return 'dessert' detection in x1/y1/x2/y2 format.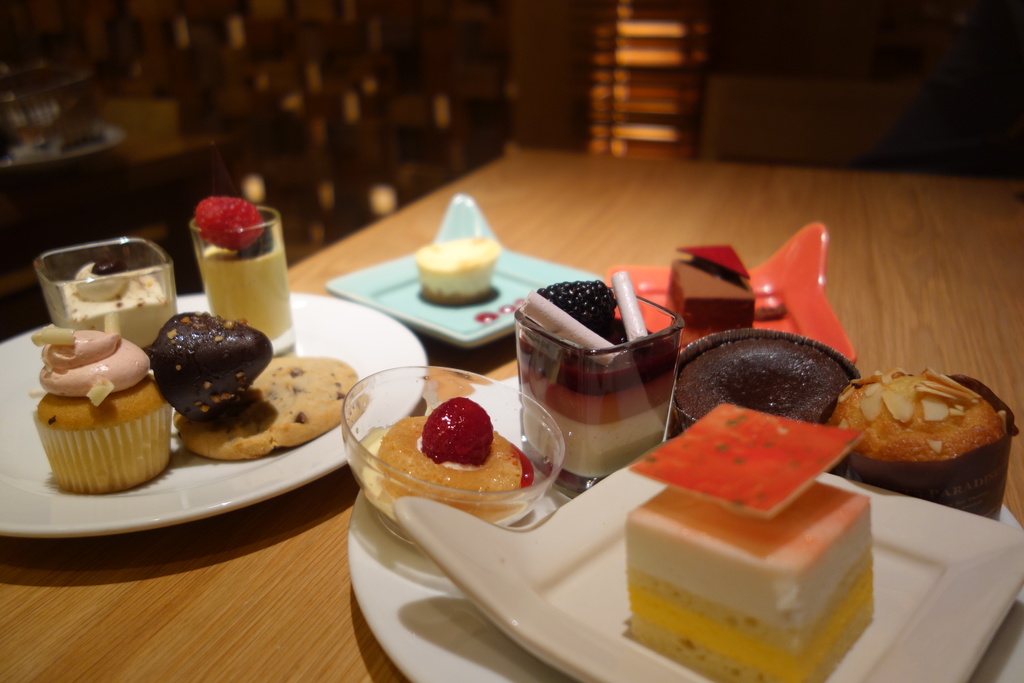
502/277/621/352.
